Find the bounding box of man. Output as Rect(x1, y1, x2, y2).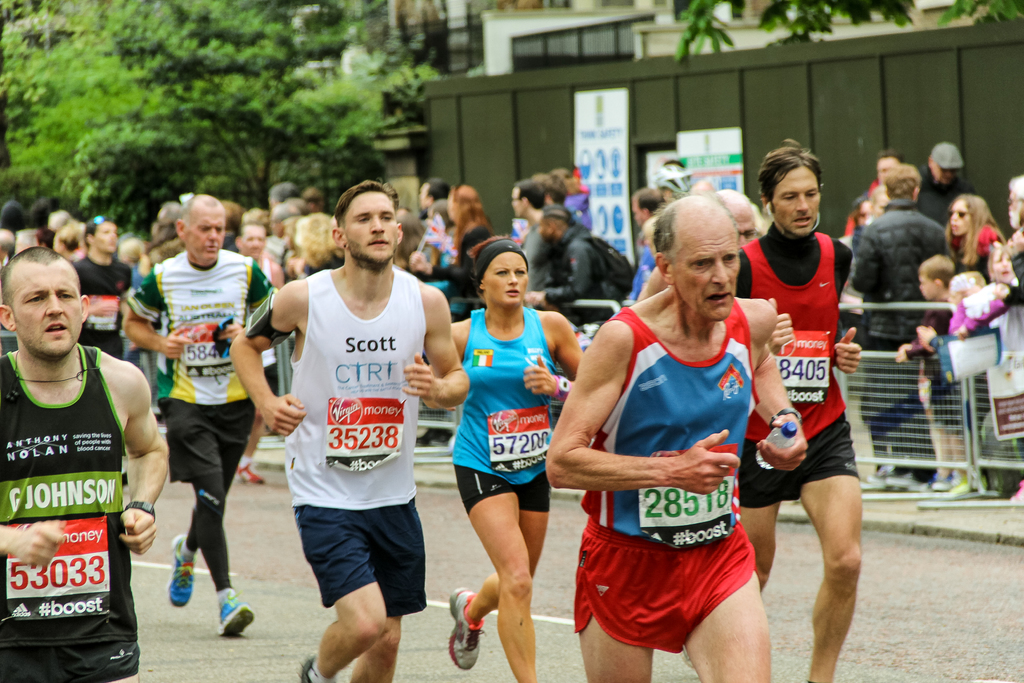
Rect(858, 154, 919, 239).
